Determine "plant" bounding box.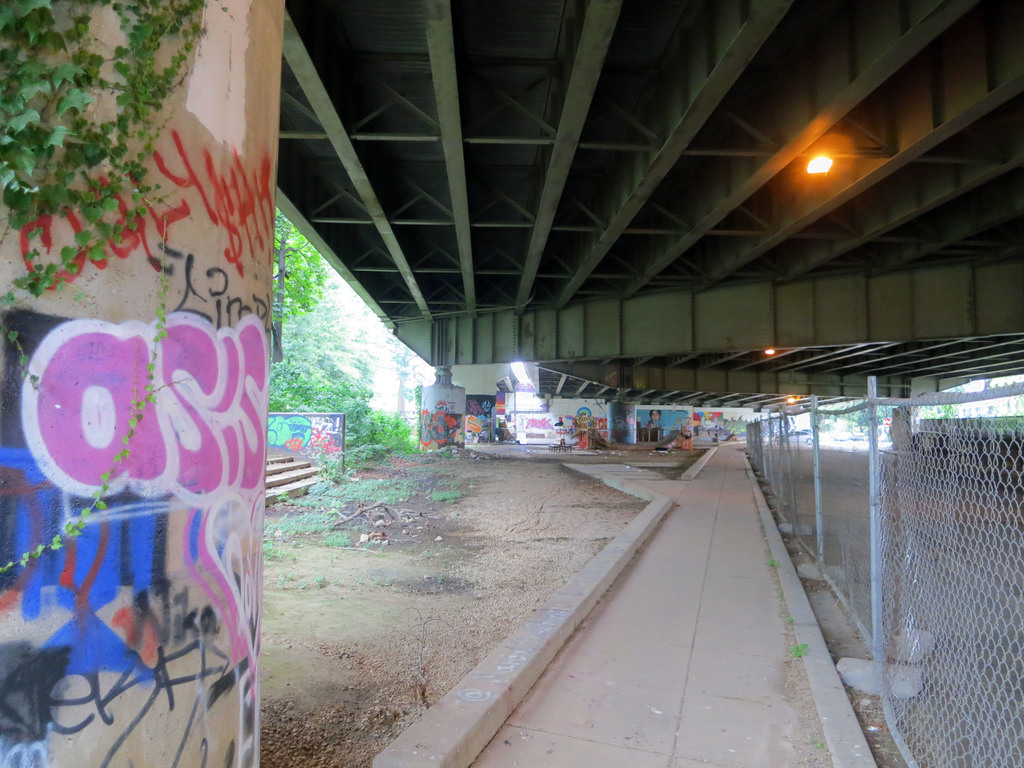
Determined: [298, 445, 355, 468].
